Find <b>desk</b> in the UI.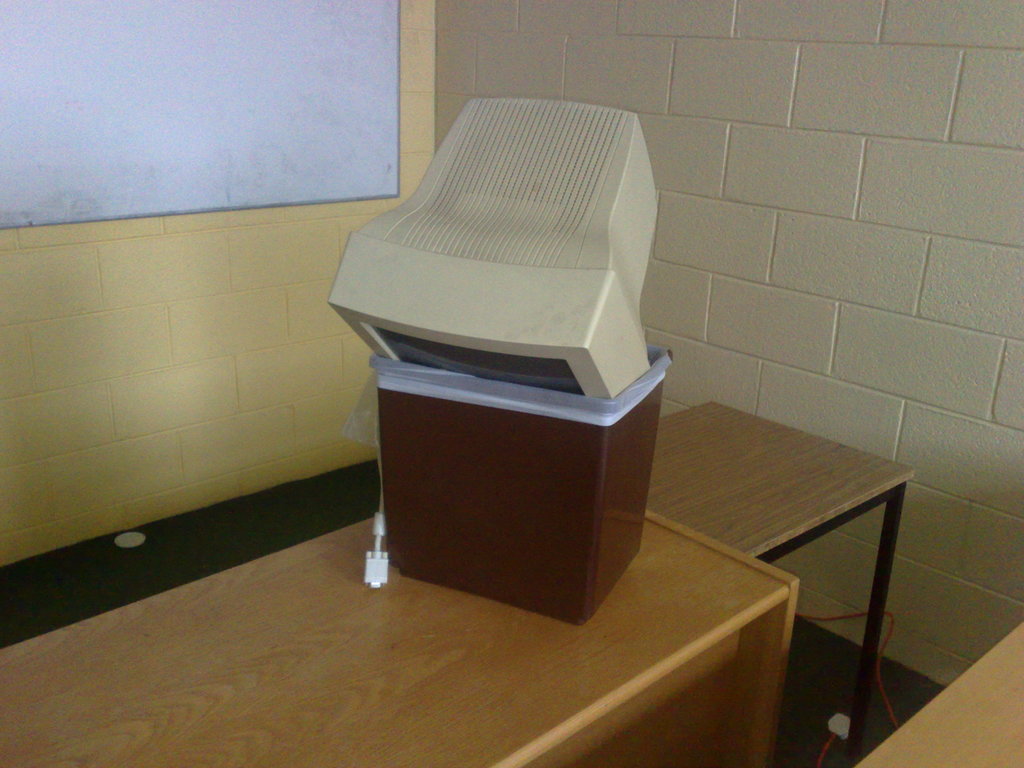
UI element at (4,515,768,767).
